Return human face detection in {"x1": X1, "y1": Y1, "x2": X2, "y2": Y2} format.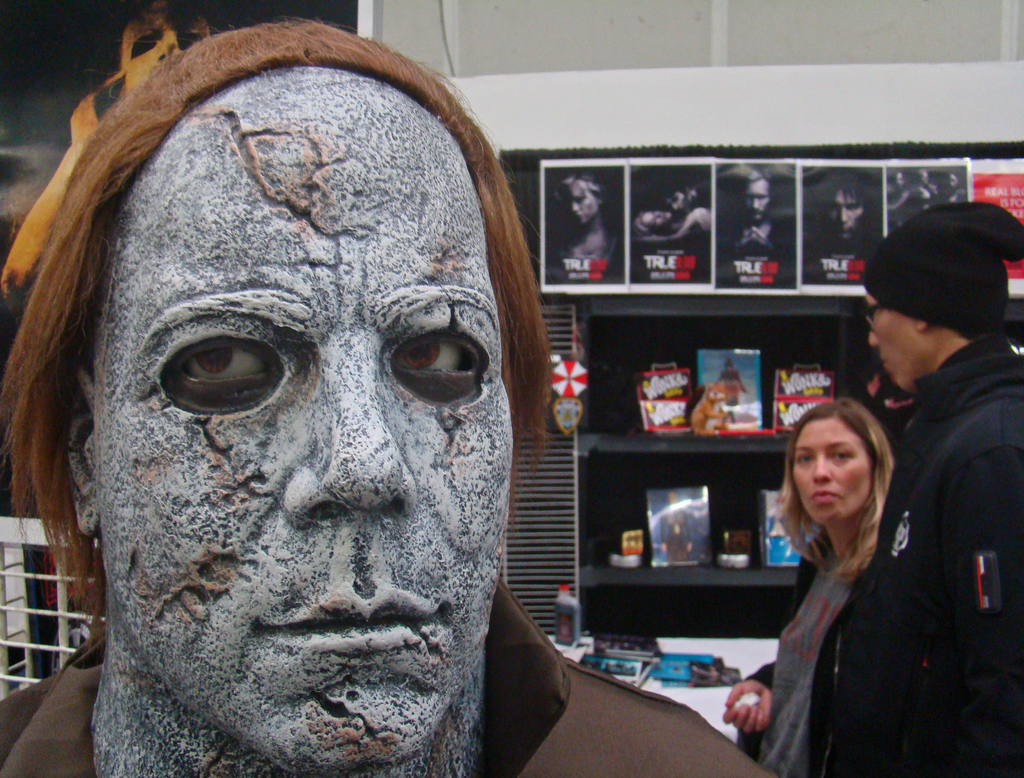
{"x1": 570, "y1": 180, "x2": 597, "y2": 228}.
